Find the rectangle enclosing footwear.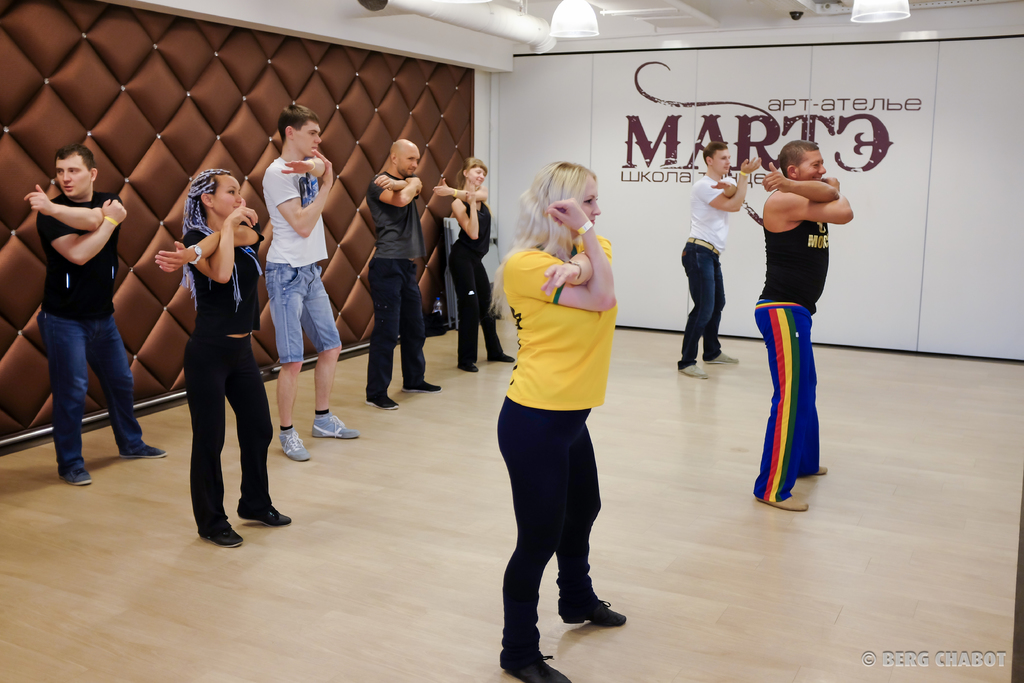
bbox=(196, 518, 243, 550).
